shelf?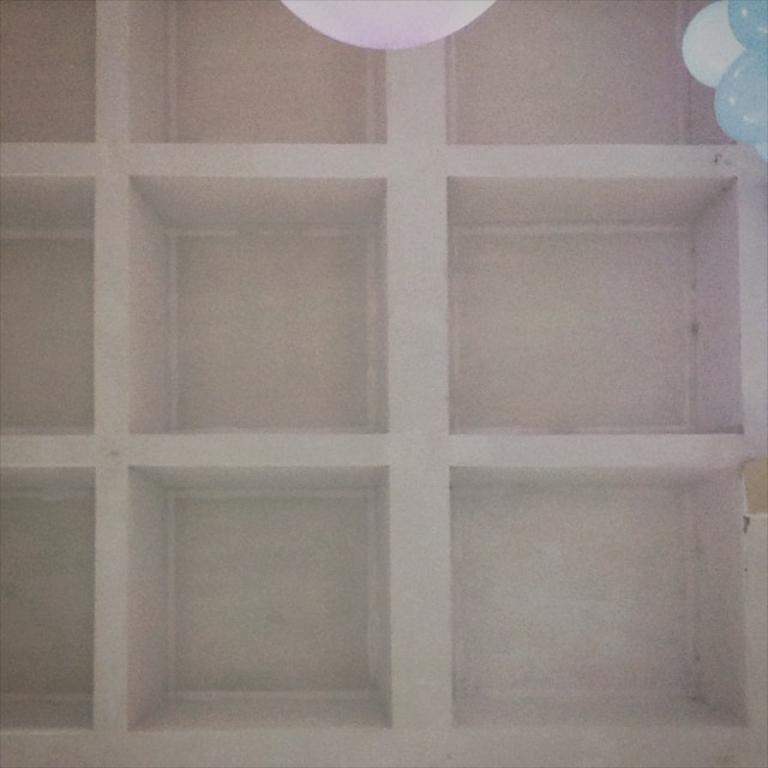
left=0, top=0, right=101, bottom=150
